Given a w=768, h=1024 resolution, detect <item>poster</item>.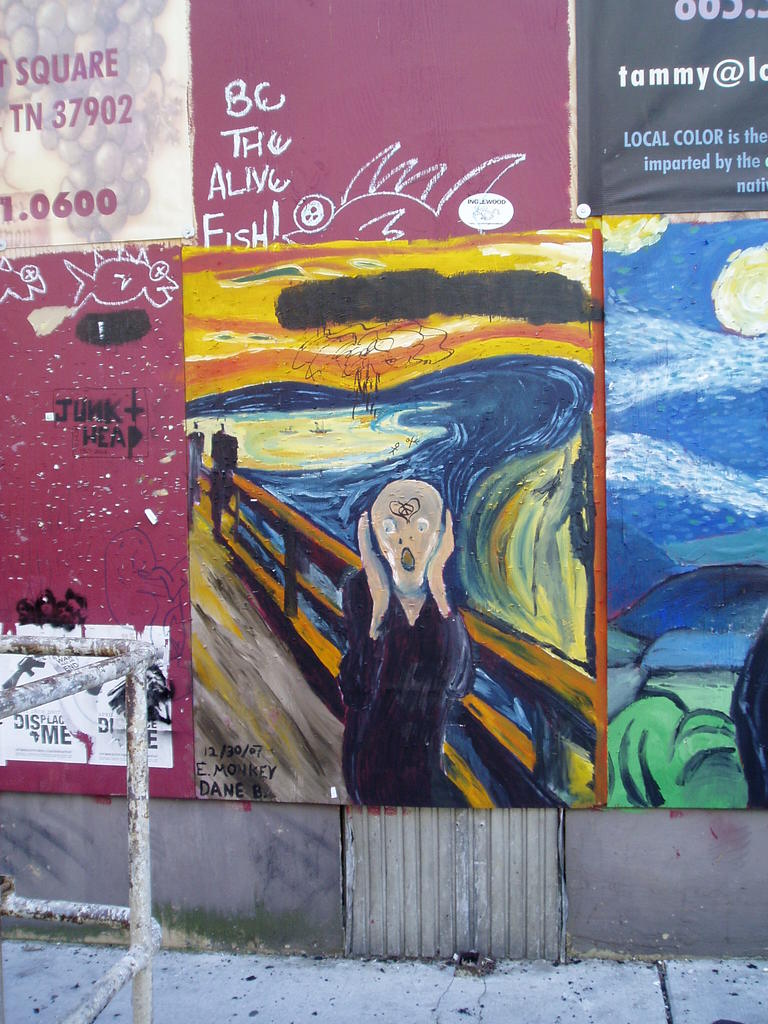
(595,218,767,816).
